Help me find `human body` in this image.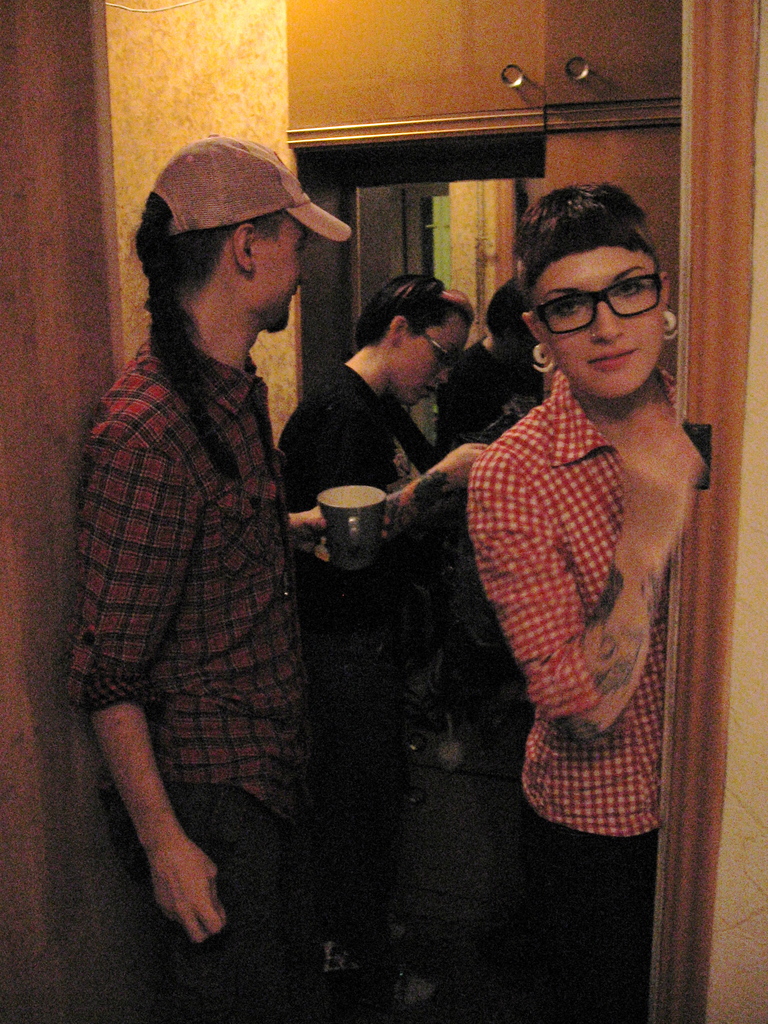
Found it: BBox(462, 358, 707, 1023).
